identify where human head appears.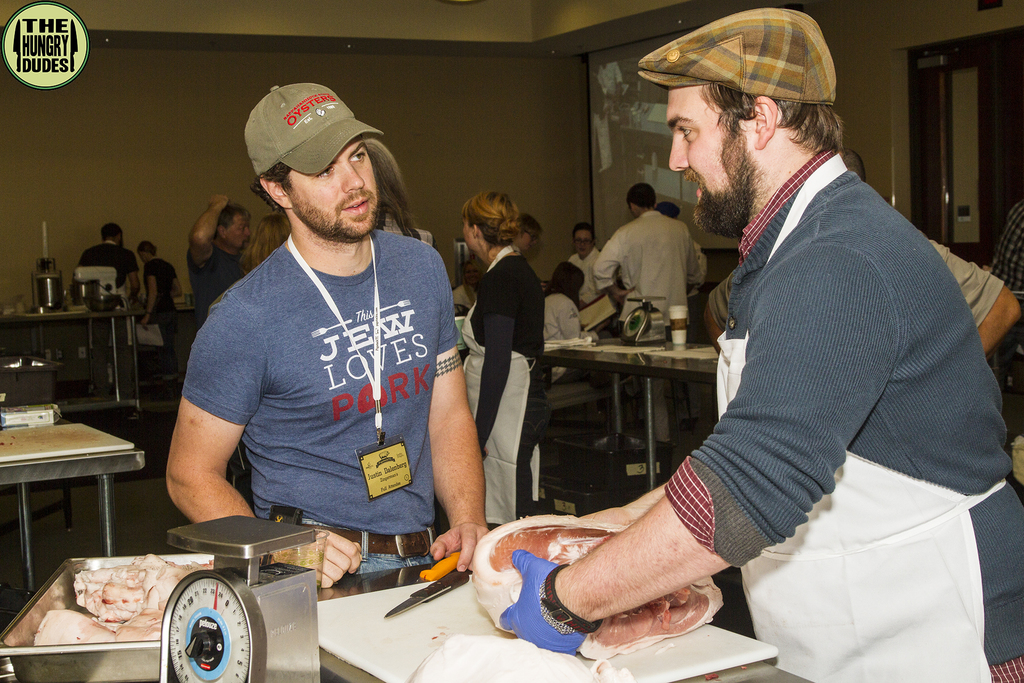
Appears at [572, 222, 599, 259].
